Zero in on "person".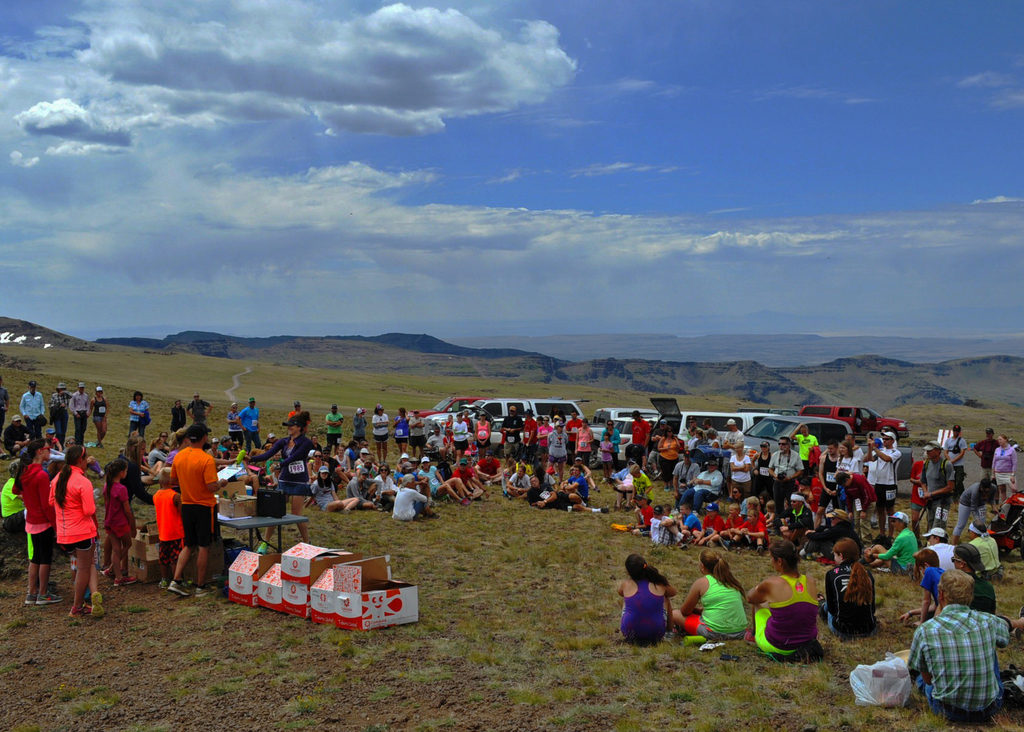
Zeroed in: (x1=536, y1=469, x2=554, y2=503).
